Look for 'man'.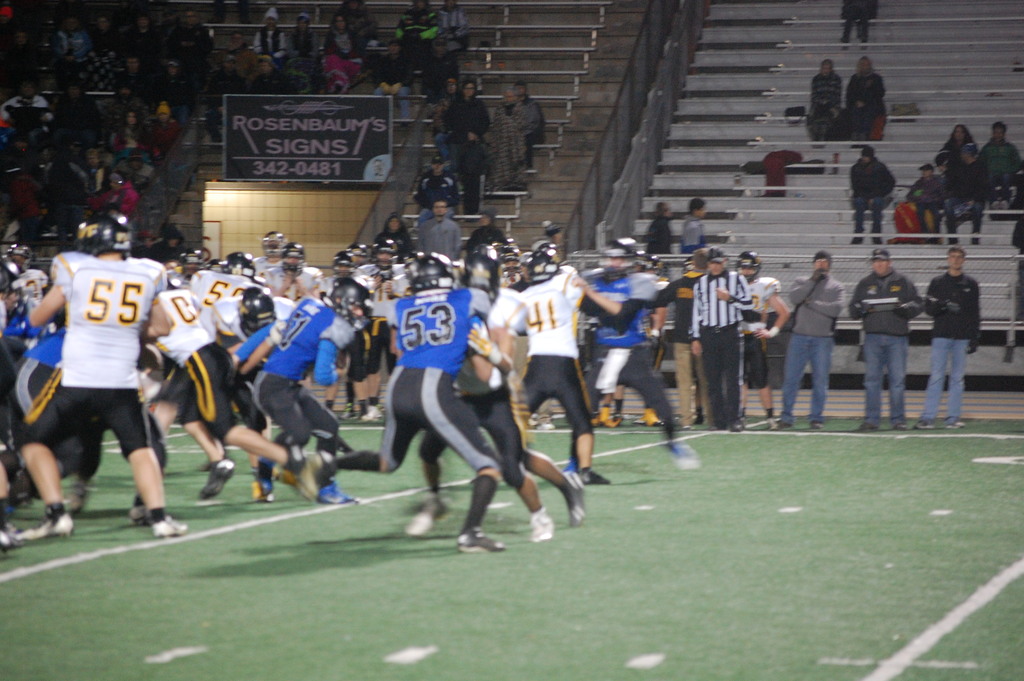
Found: (x1=675, y1=249, x2=760, y2=427).
